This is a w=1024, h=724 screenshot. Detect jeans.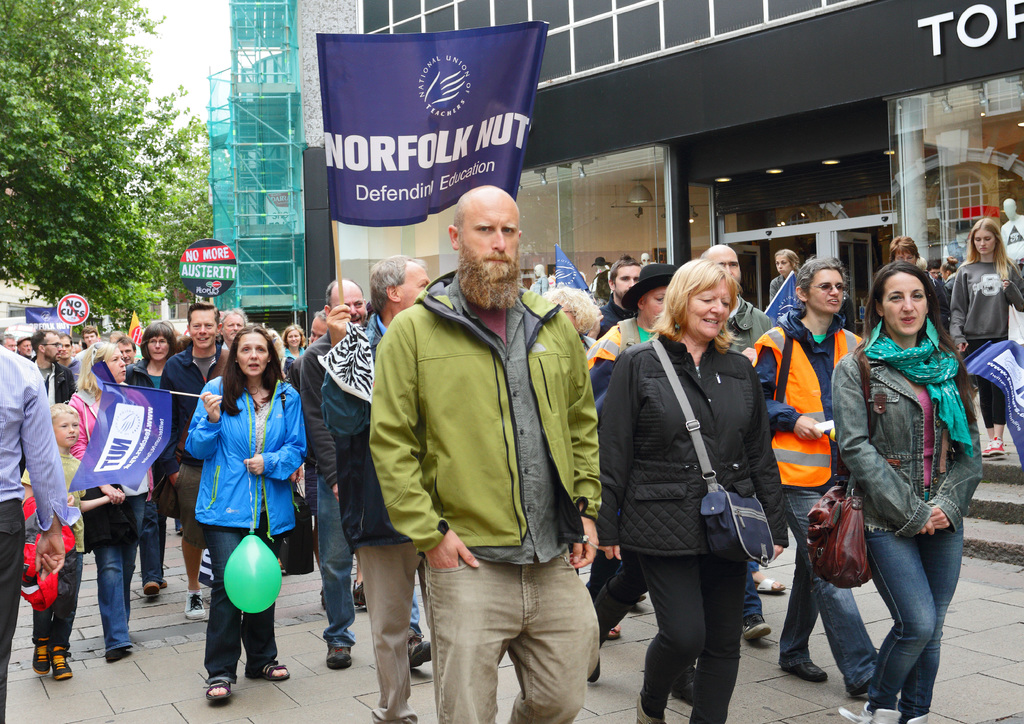
315, 477, 420, 648.
